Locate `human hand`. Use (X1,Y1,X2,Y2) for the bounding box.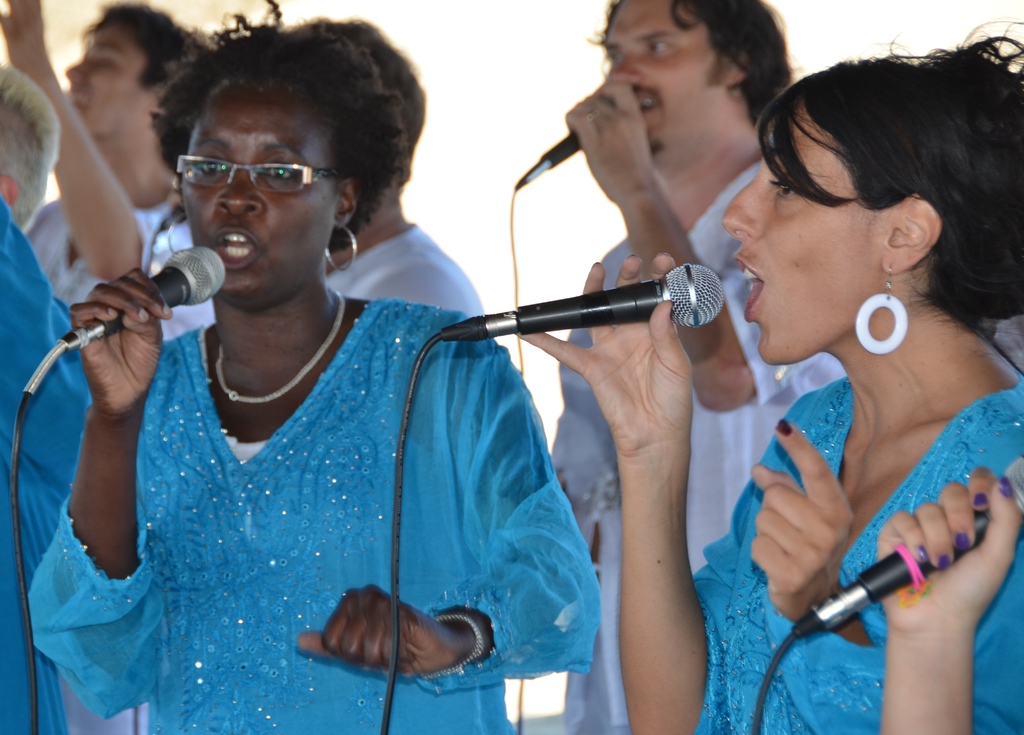
(295,580,461,675).
